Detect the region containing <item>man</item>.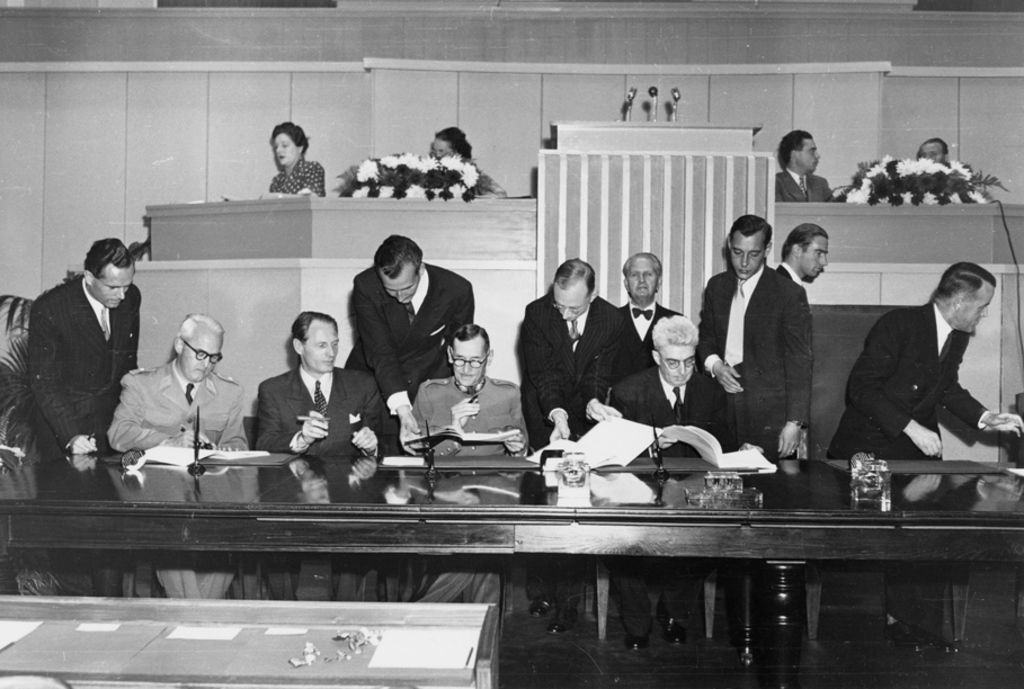
{"left": 20, "top": 227, "right": 158, "bottom": 495}.
